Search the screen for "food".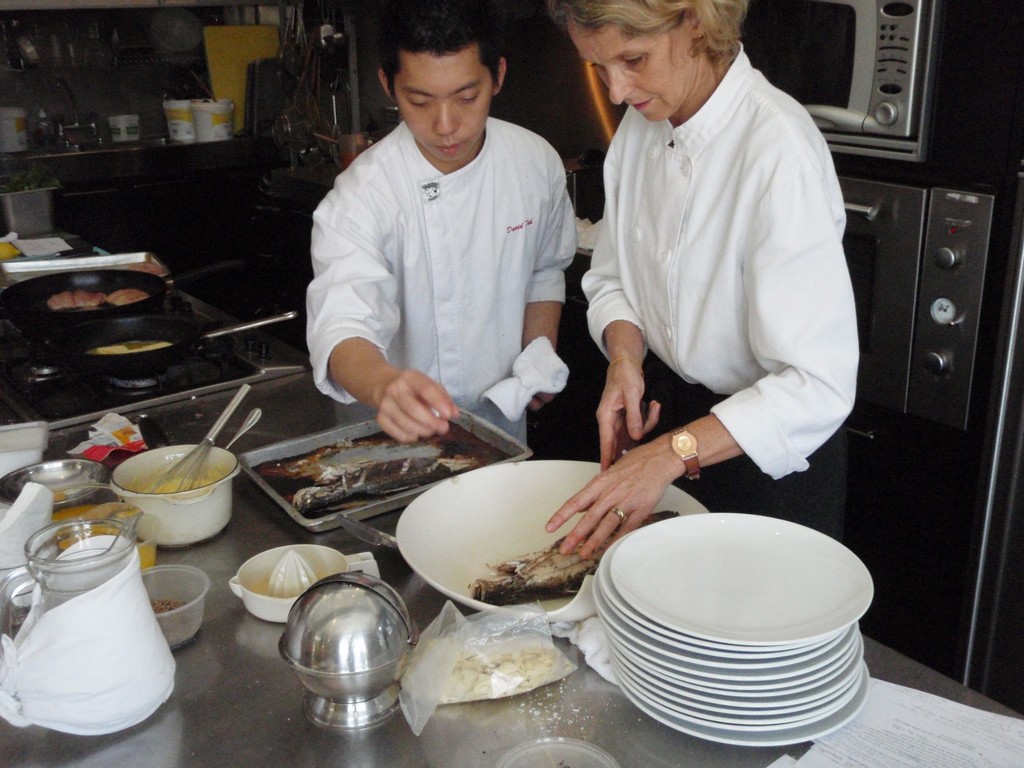
Found at (73,283,105,312).
